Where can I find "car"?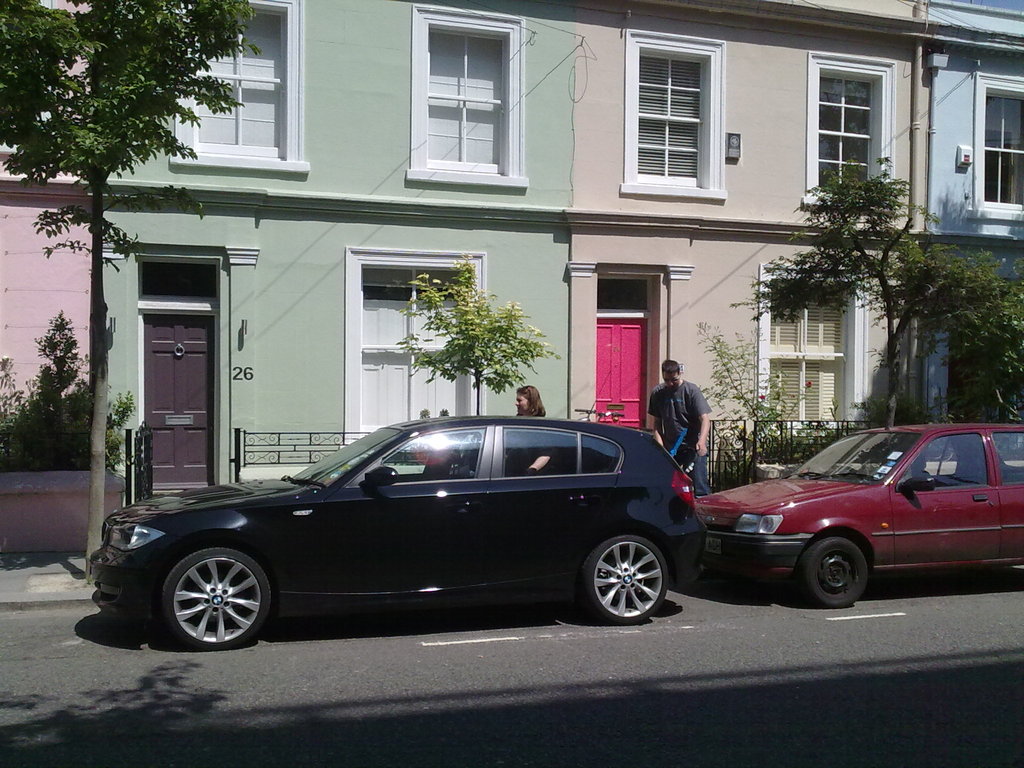
You can find it at 93 417 744 653.
